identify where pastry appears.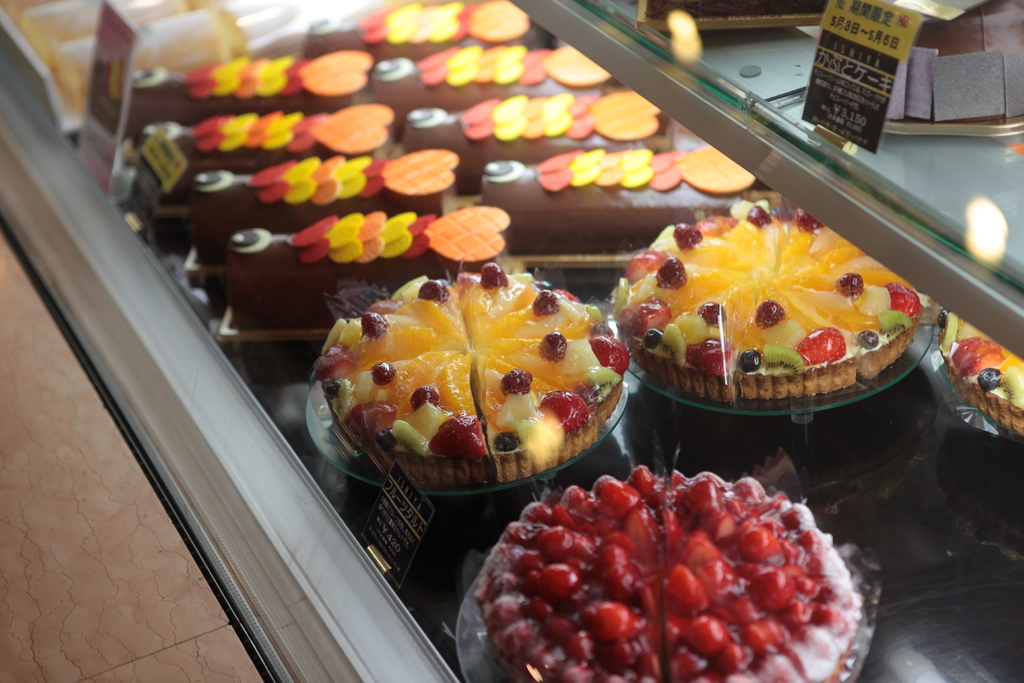
Appears at <region>309, 251, 641, 485</region>.
